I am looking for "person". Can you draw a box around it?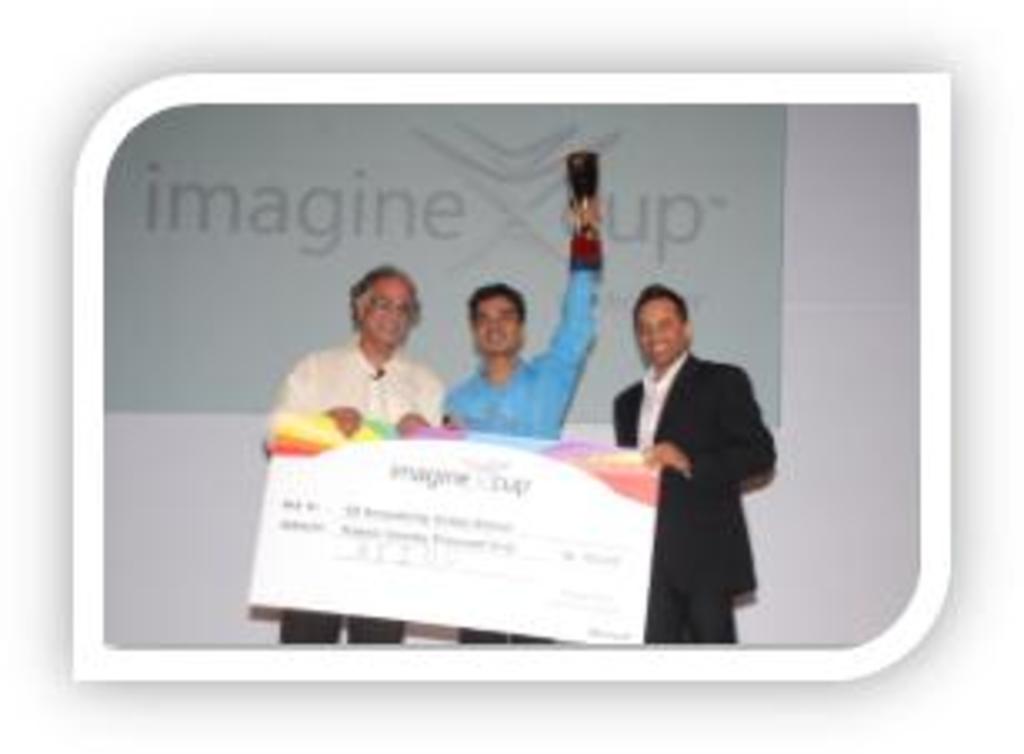
Sure, the bounding box is box=[617, 287, 777, 644].
